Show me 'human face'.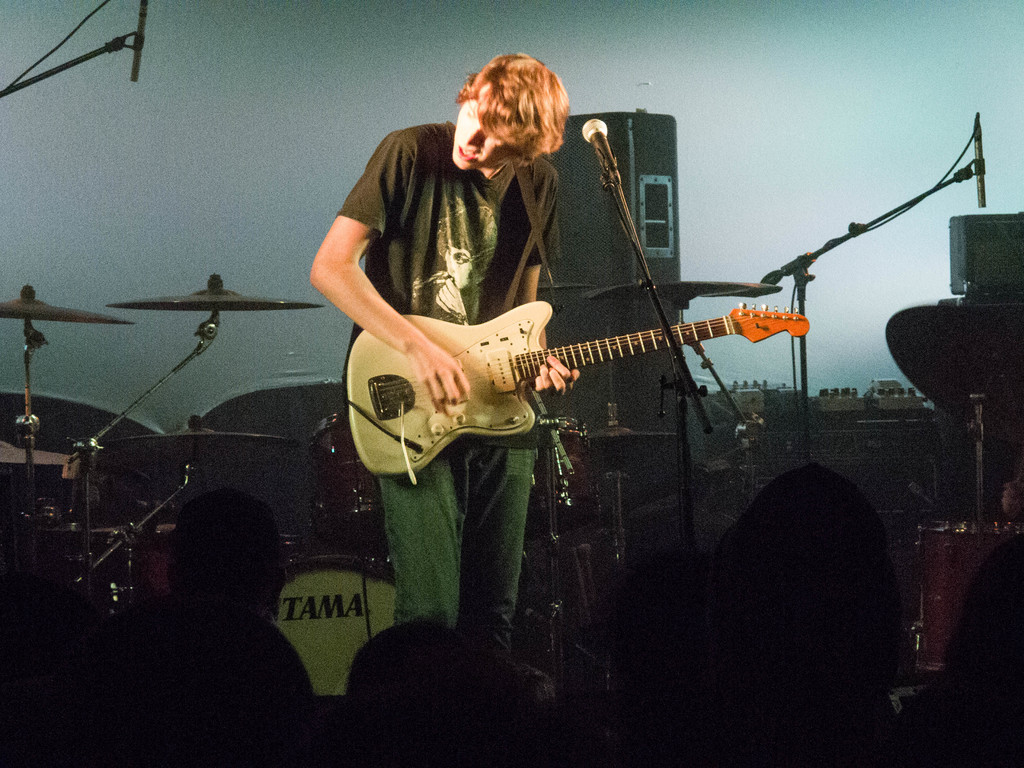
'human face' is here: pyautogui.locateOnScreen(451, 100, 515, 168).
